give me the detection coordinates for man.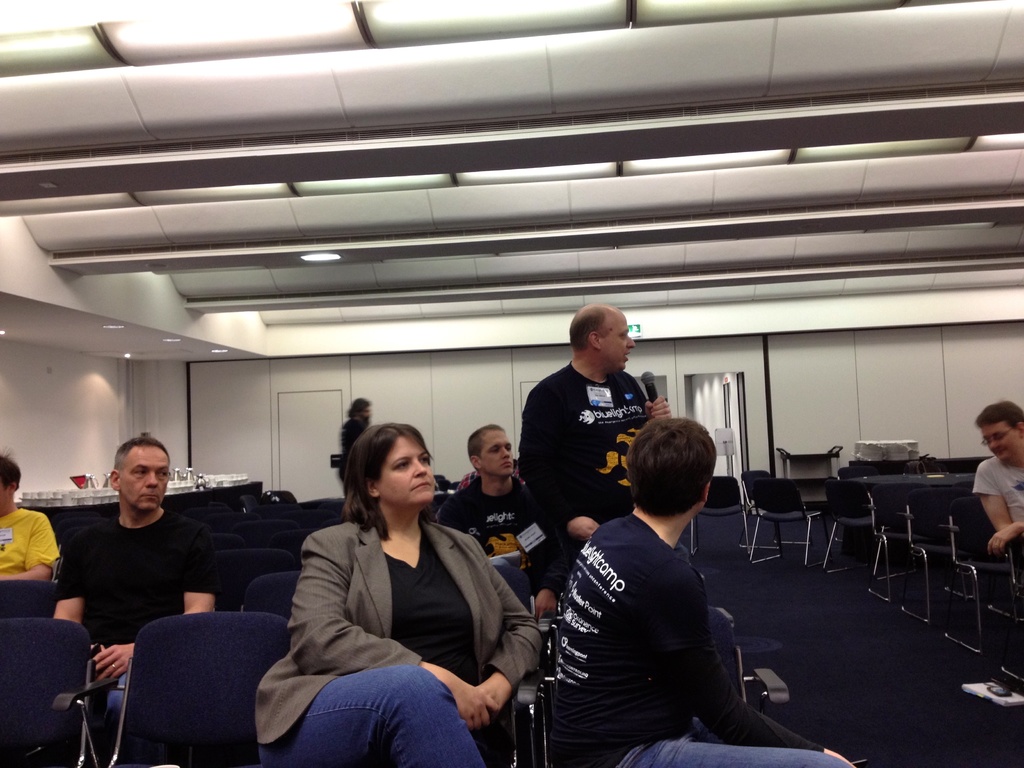
504:315:668:558.
